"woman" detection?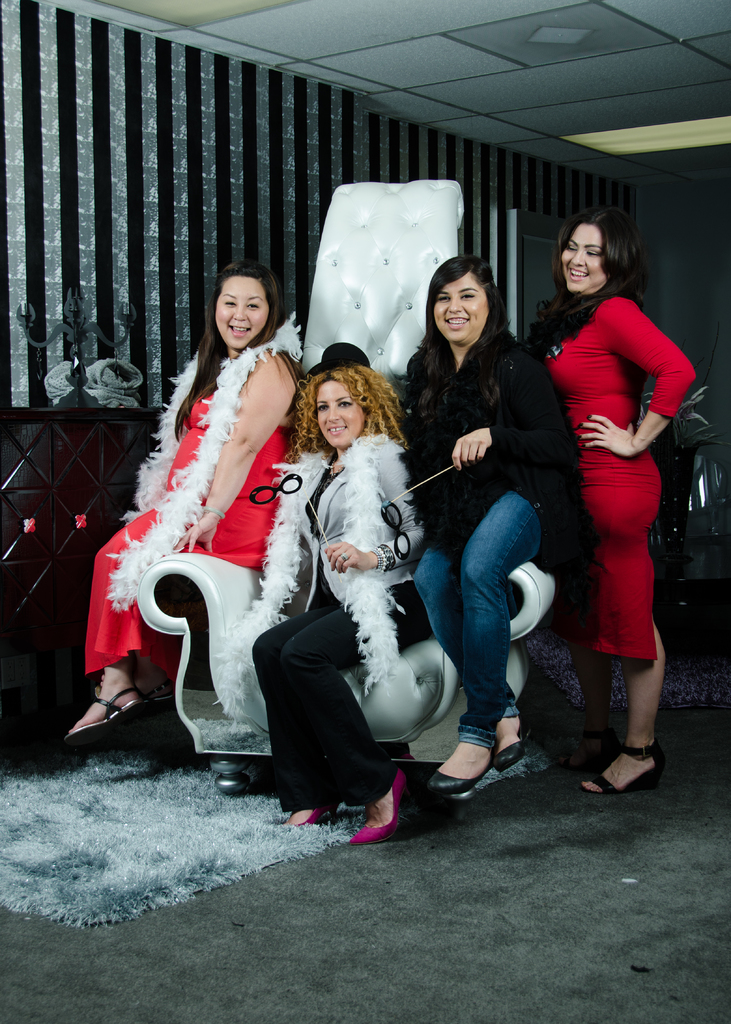
rect(224, 340, 435, 846)
